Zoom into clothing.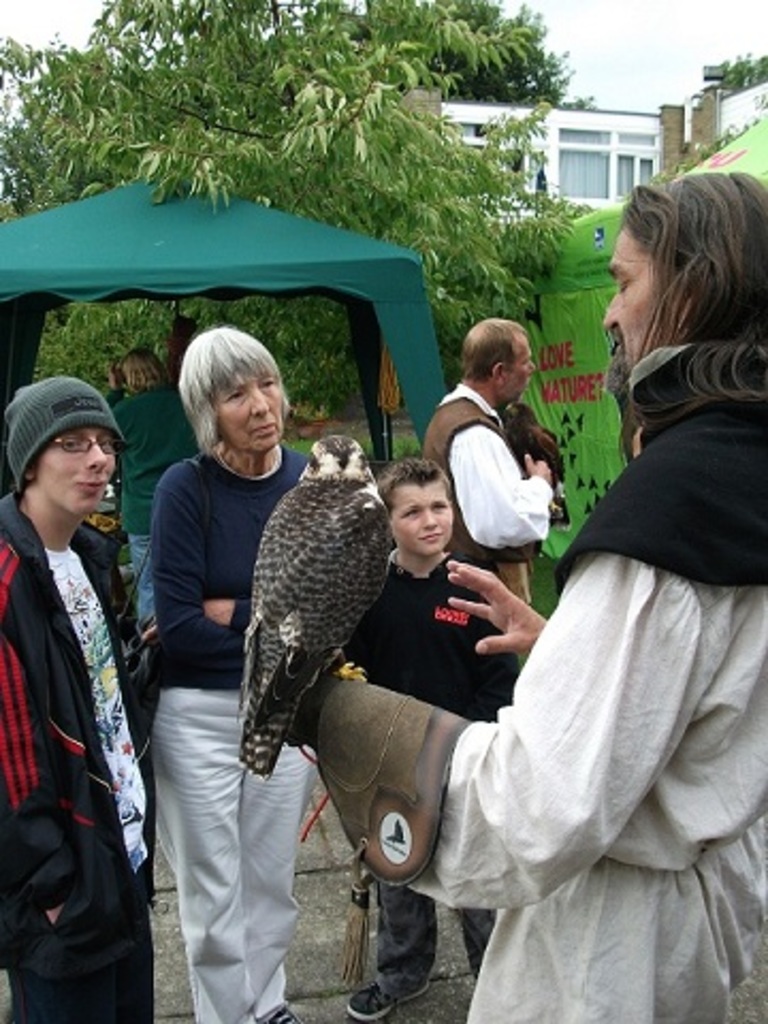
Zoom target: 0,484,145,1022.
